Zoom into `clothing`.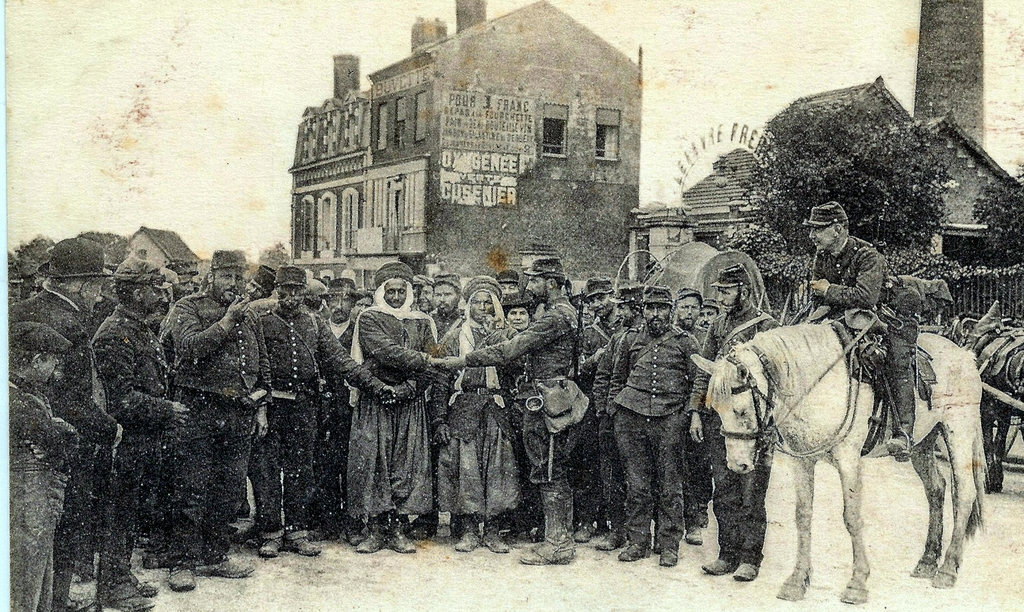
Zoom target: 335 295 439 533.
